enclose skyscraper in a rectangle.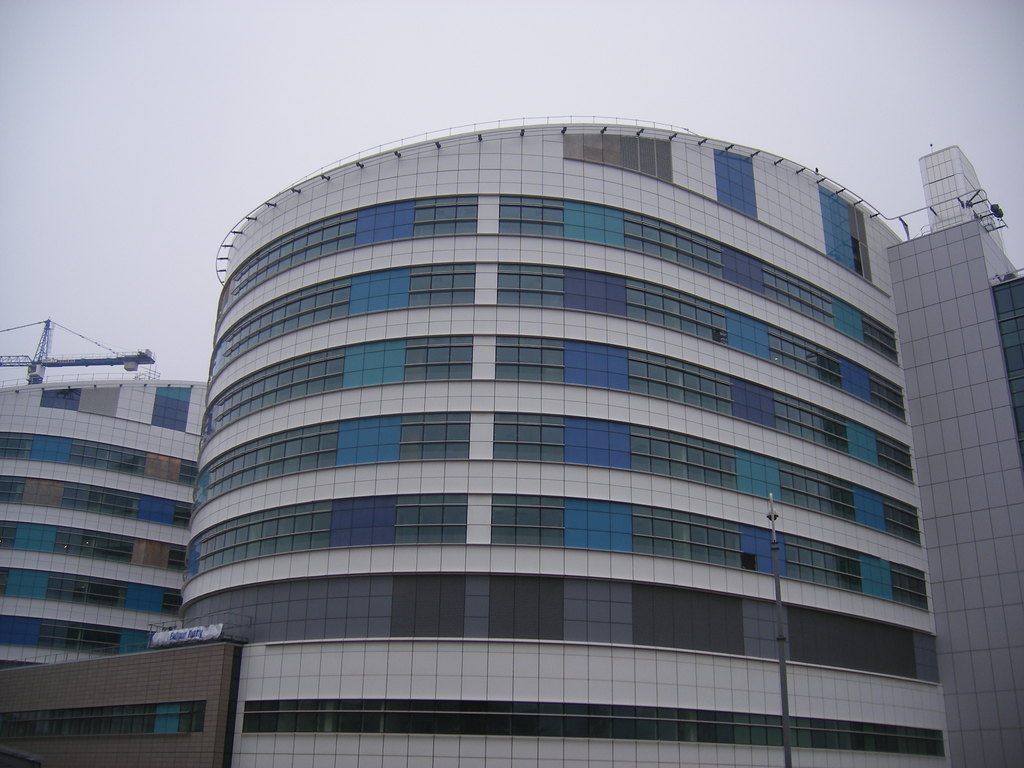
box(0, 116, 1023, 765).
